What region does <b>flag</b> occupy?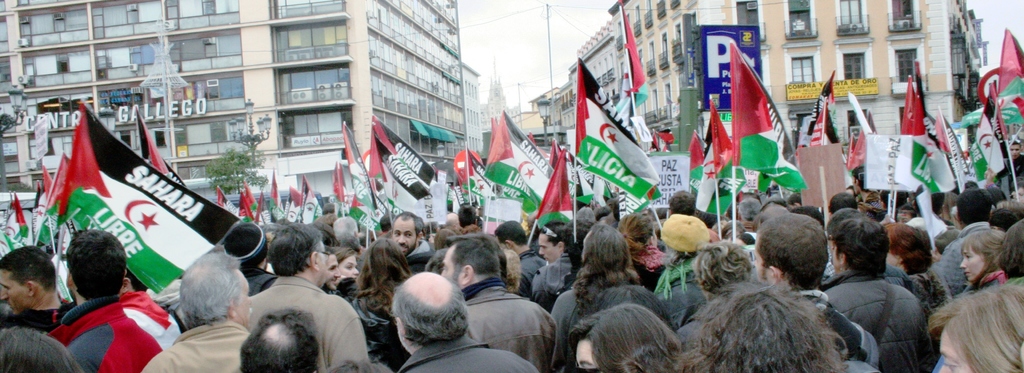
{"x1": 326, "y1": 163, "x2": 349, "y2": 223}.
